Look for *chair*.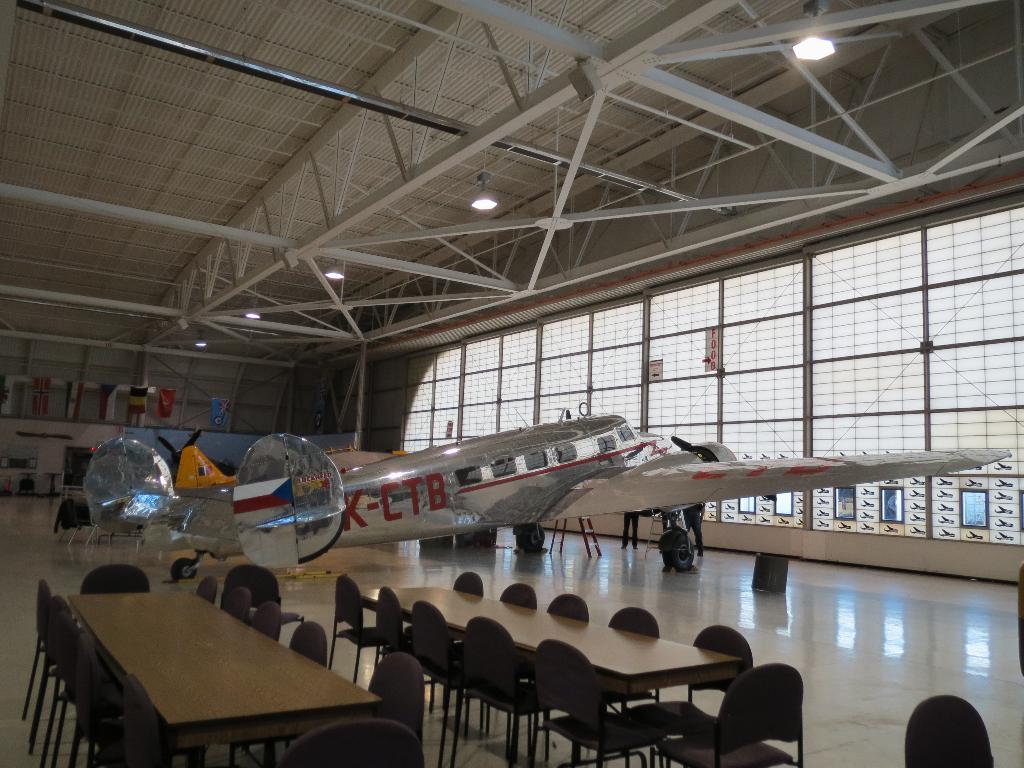
Found: x1=81 y1=564 x2=150 y2=600.
